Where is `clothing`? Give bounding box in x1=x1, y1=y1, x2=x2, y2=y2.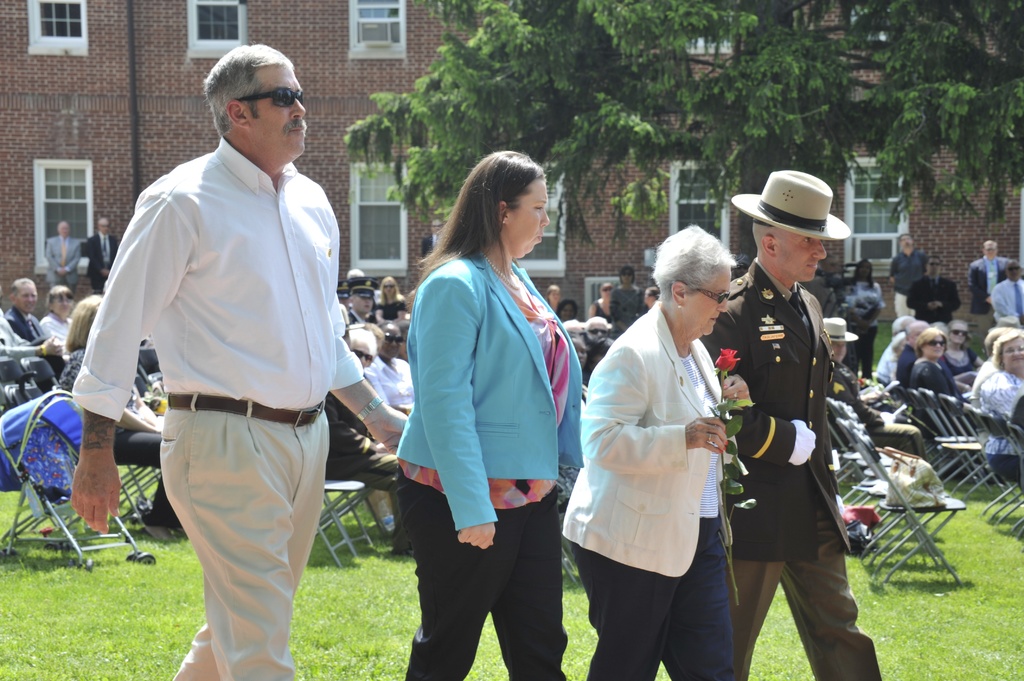
x1=6, y1=303, x2=64, y2=381.
